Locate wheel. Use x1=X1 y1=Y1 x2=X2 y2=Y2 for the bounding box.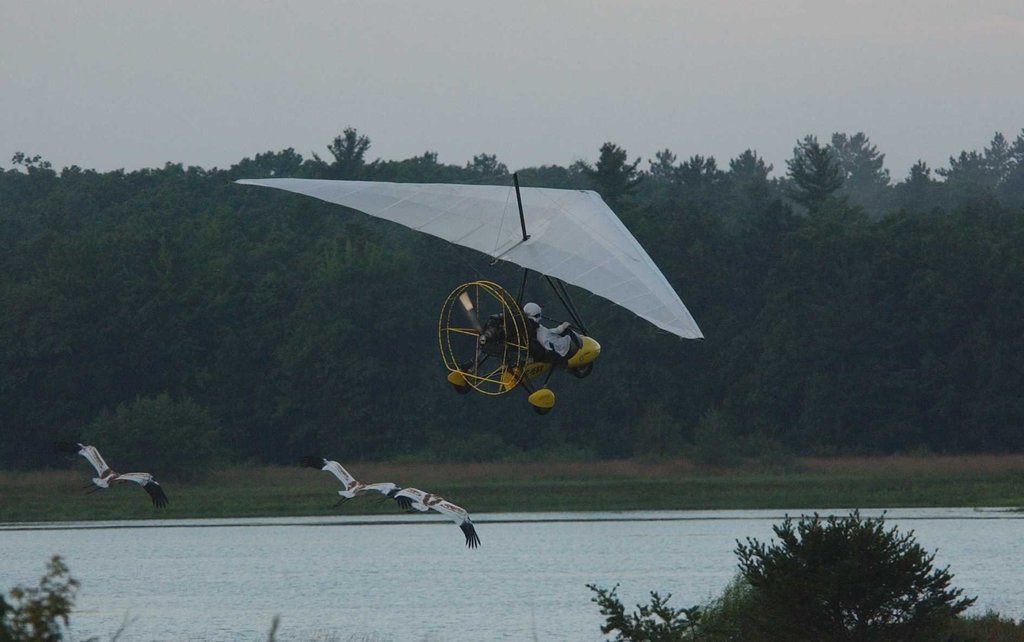
x1=535 y1=405 x2=552 y2=415.
